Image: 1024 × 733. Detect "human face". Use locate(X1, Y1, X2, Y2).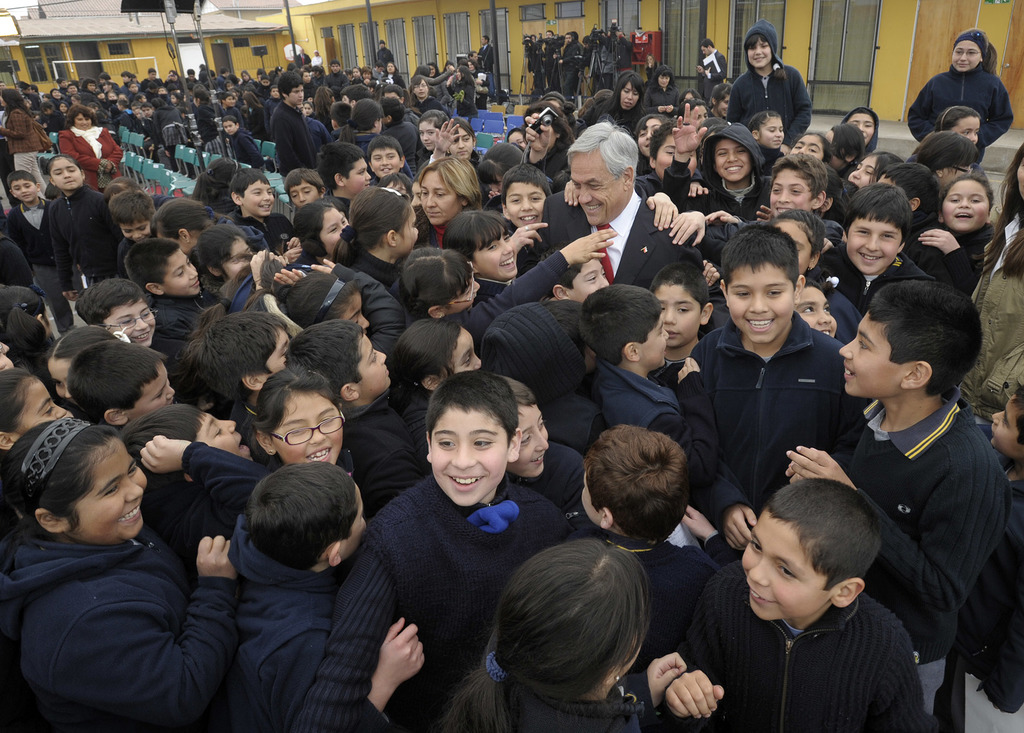
locate(504, 183, 548, 229).
